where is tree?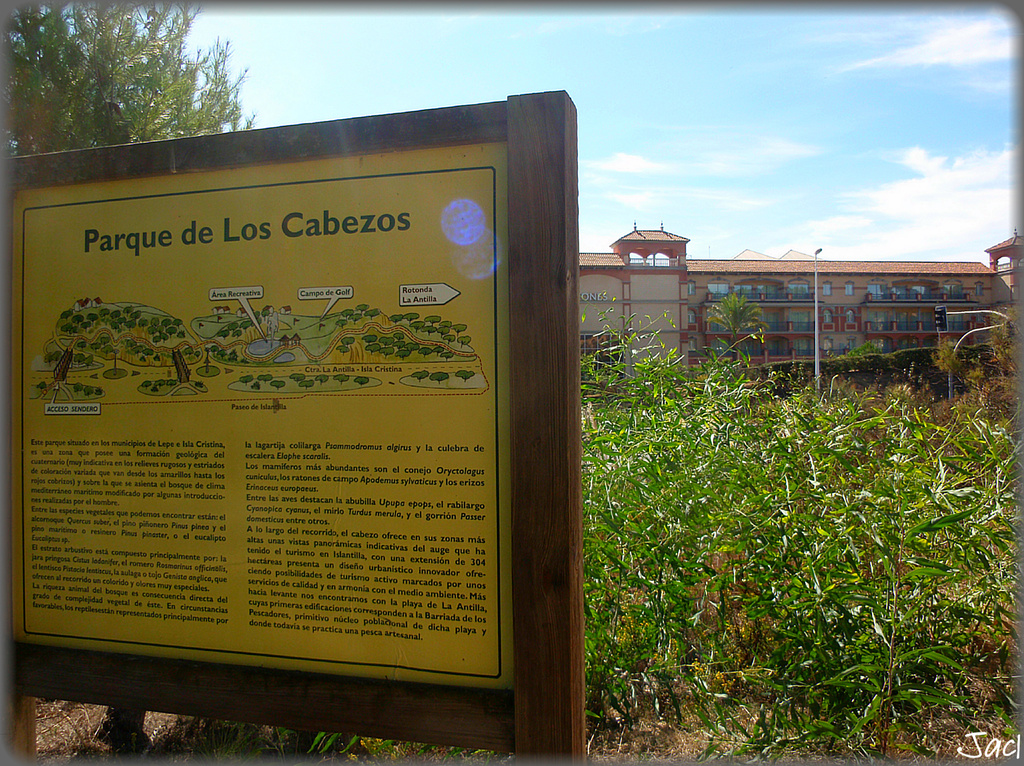
[88, 317, 95, 318].
